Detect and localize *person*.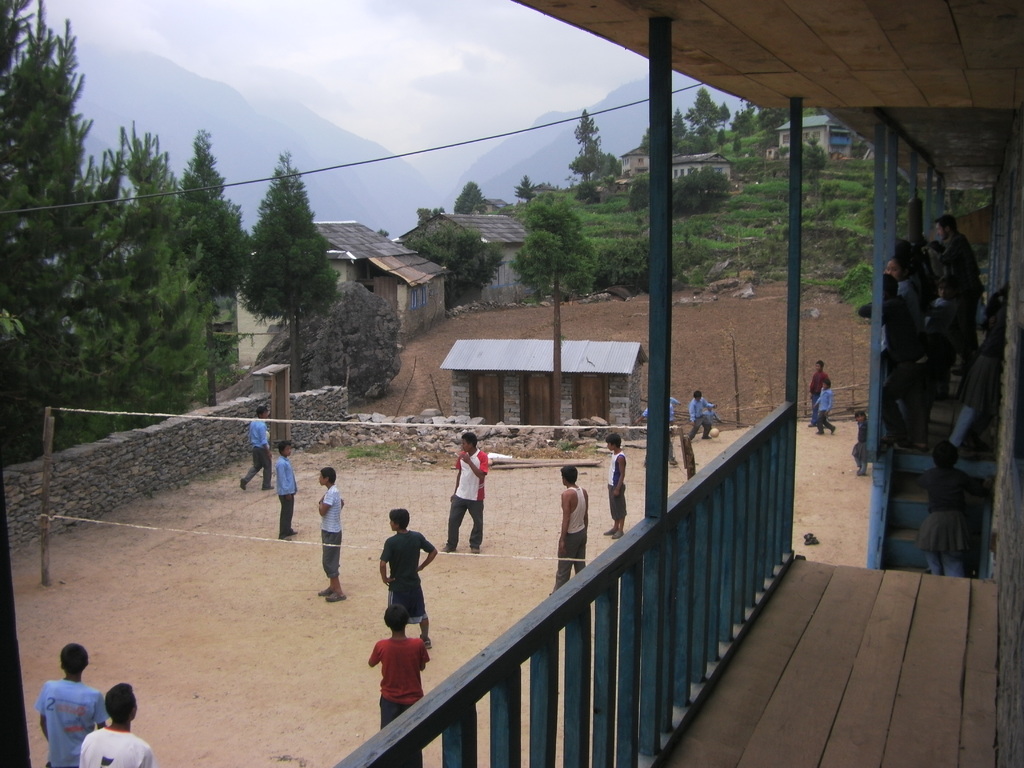
Localized at pyautogui.locateOnScreen(368, 604, 430, 730).
